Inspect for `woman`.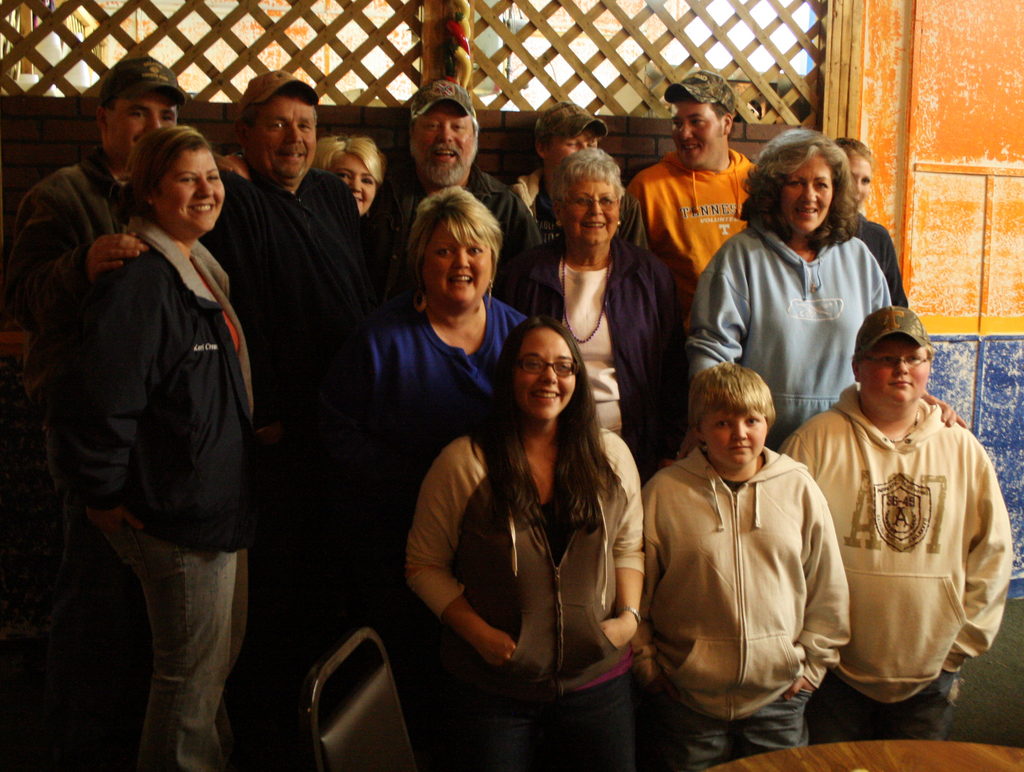
Inspection: crop(360, 184, 529, 601).
